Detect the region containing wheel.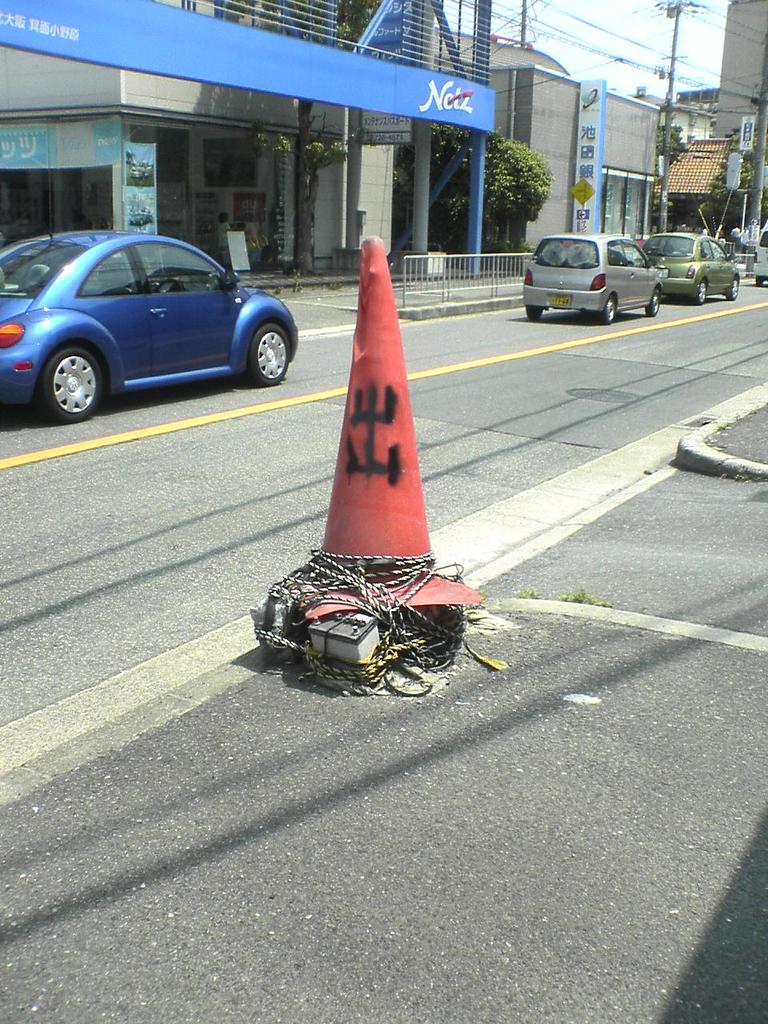
<box>155,280,183,294</box>.
